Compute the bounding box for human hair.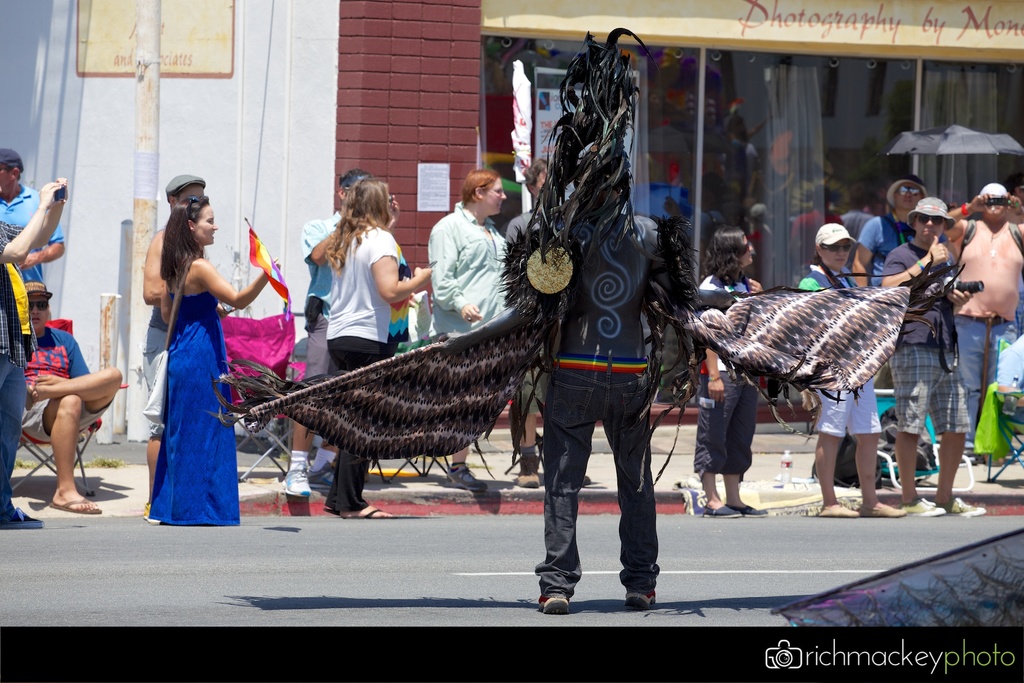
<bbox>157, 188, 209, 289</bbox>.
